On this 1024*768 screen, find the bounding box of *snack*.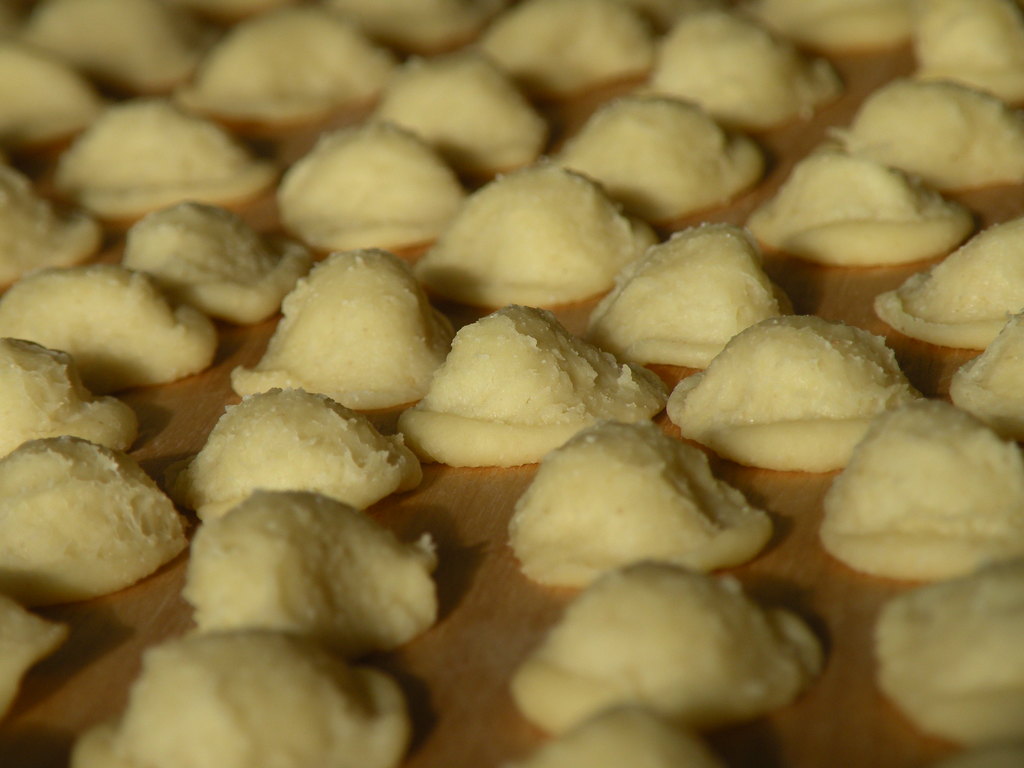
Bounding box: pyautogui.locateOnScreen(182, 0, 412, 124).
